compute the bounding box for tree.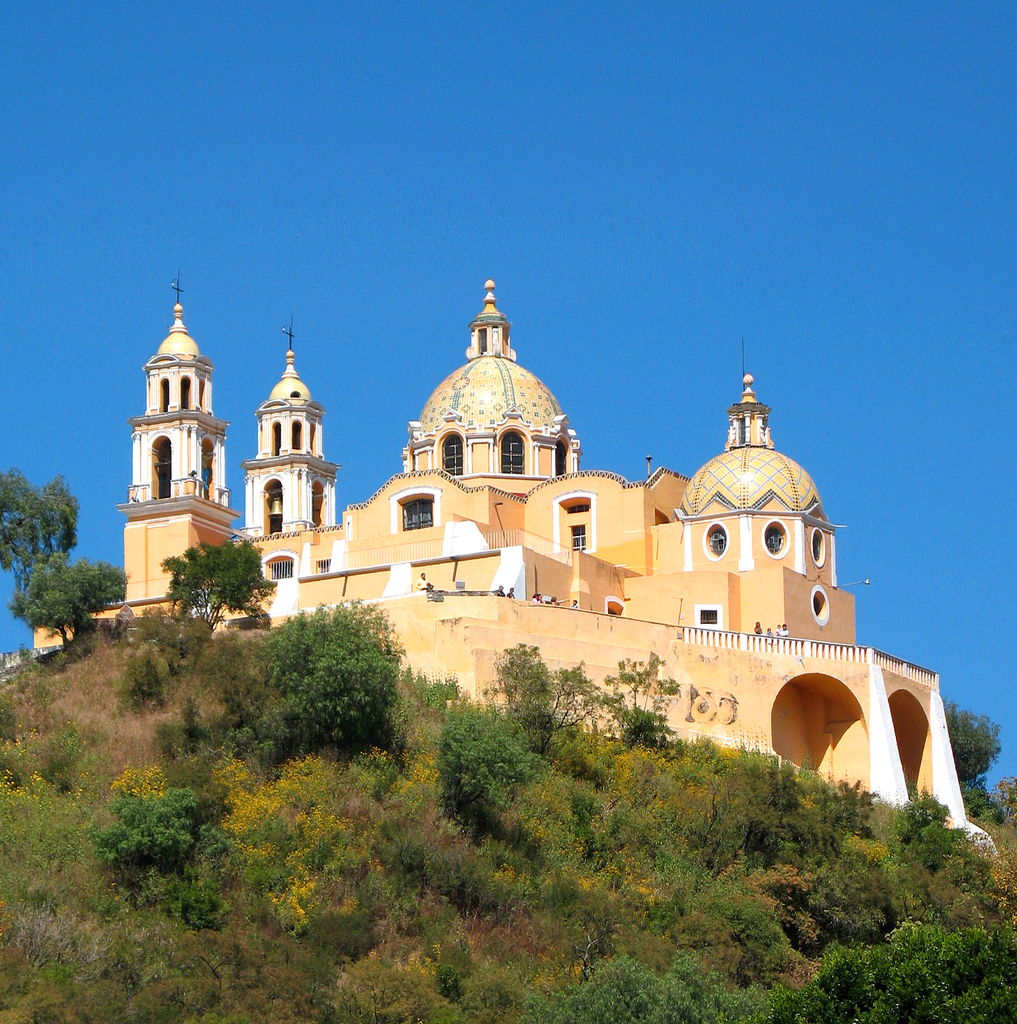
{"left": 941, "top": 699, "right": 1003, "bottom": 823}.
